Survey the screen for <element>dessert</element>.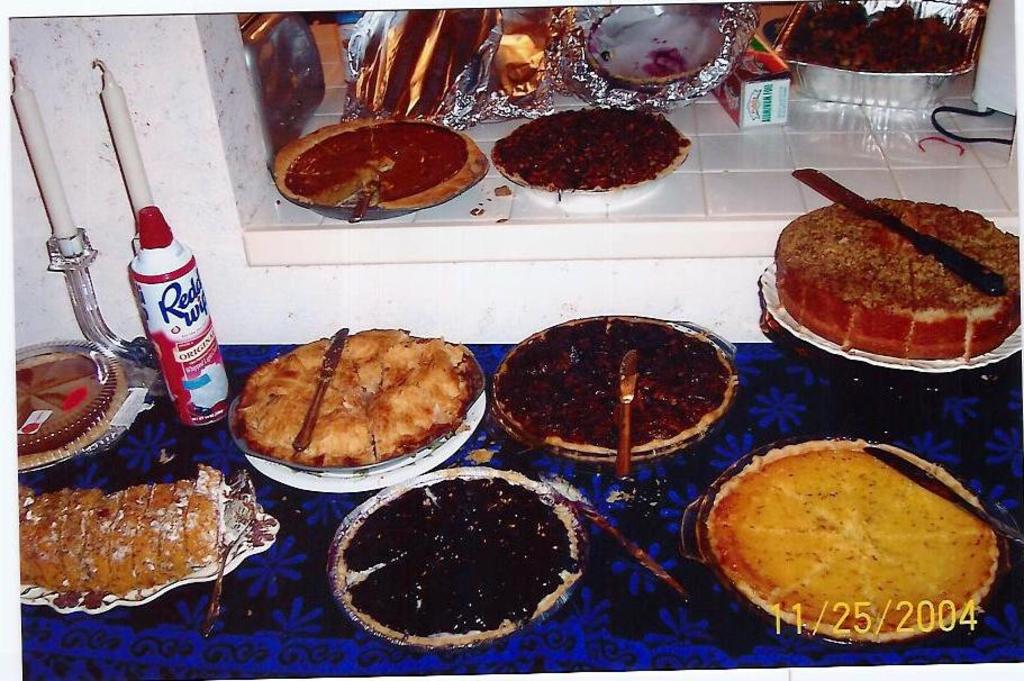
Survey found: box(796, 0, 975, 64).
